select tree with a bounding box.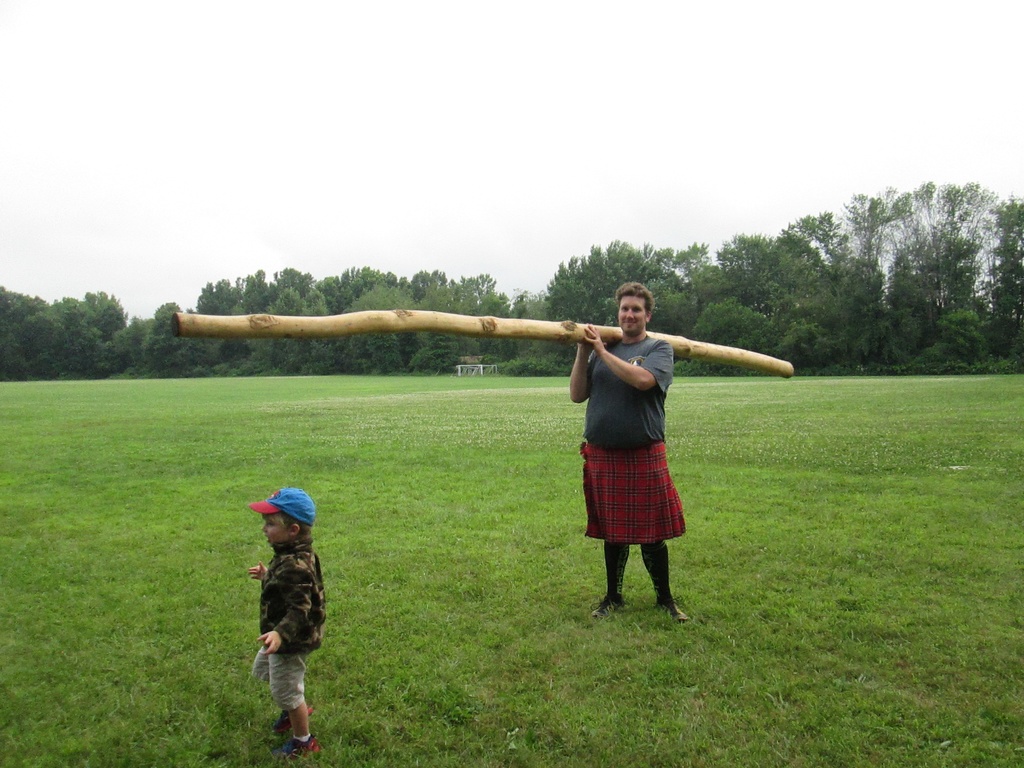
{"left": 500, "top": 294, "right": 576, "bottom": 376}.
